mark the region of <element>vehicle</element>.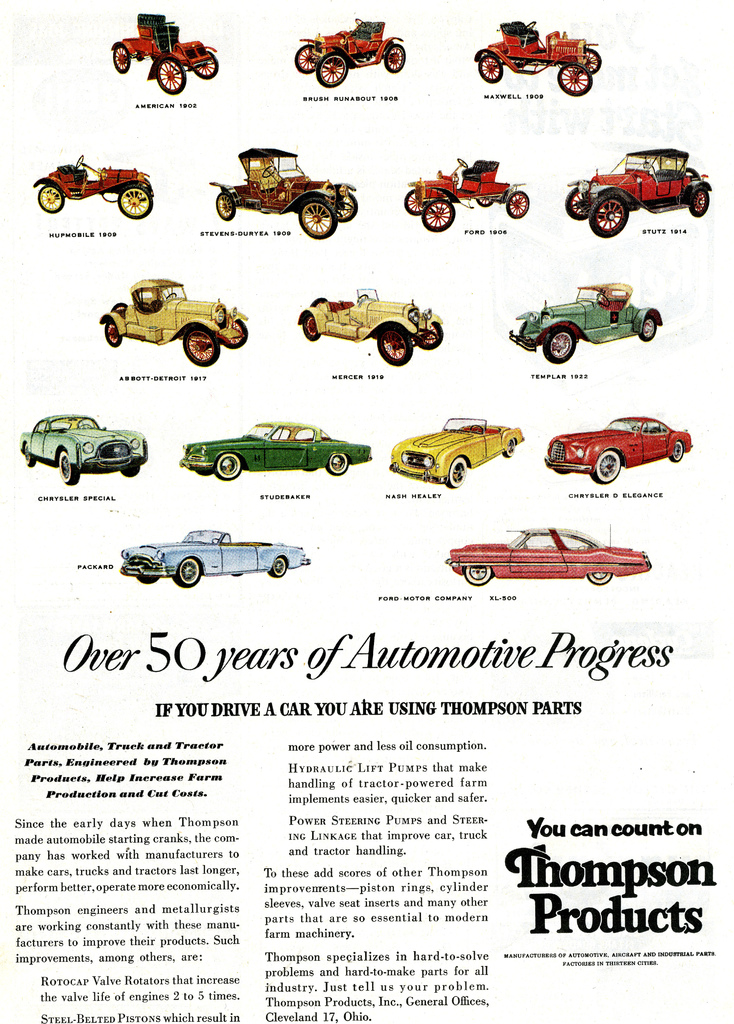
Region: left=13, top=413, right=151, bottom=487.
